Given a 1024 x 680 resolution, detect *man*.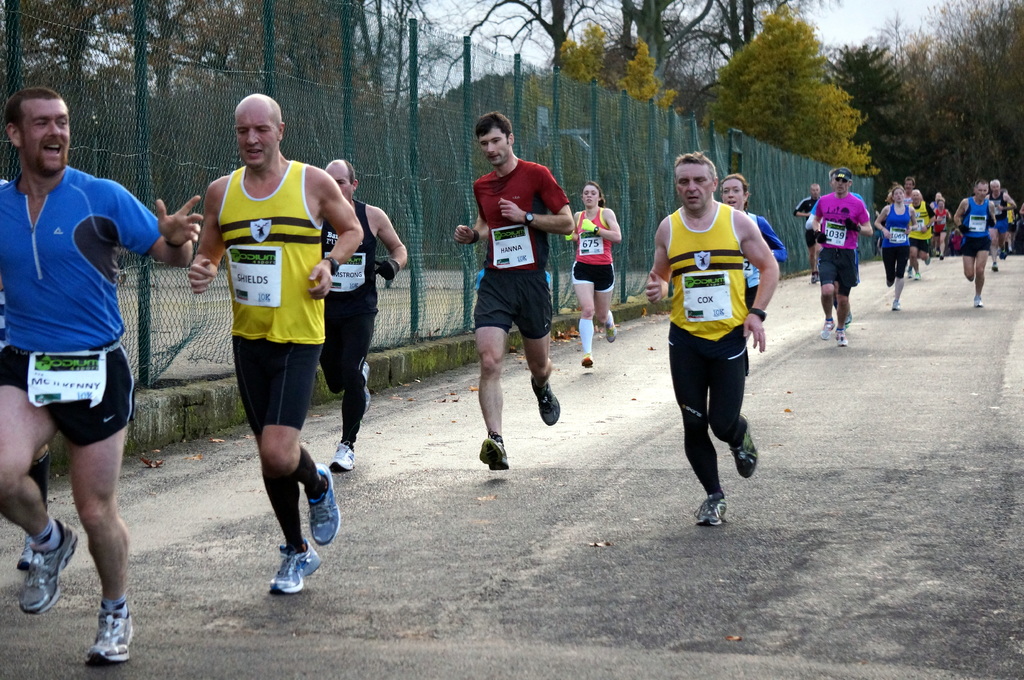
select_region(636, 145, 780, 519).
